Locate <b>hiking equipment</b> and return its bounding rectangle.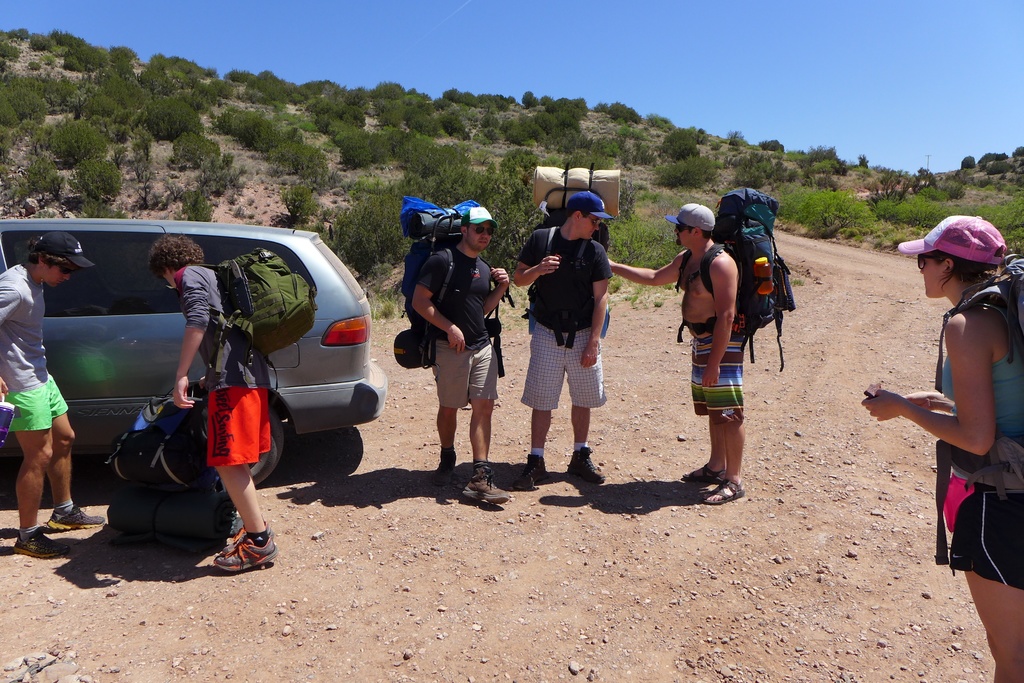
<box>676,184,797,371</box>.
